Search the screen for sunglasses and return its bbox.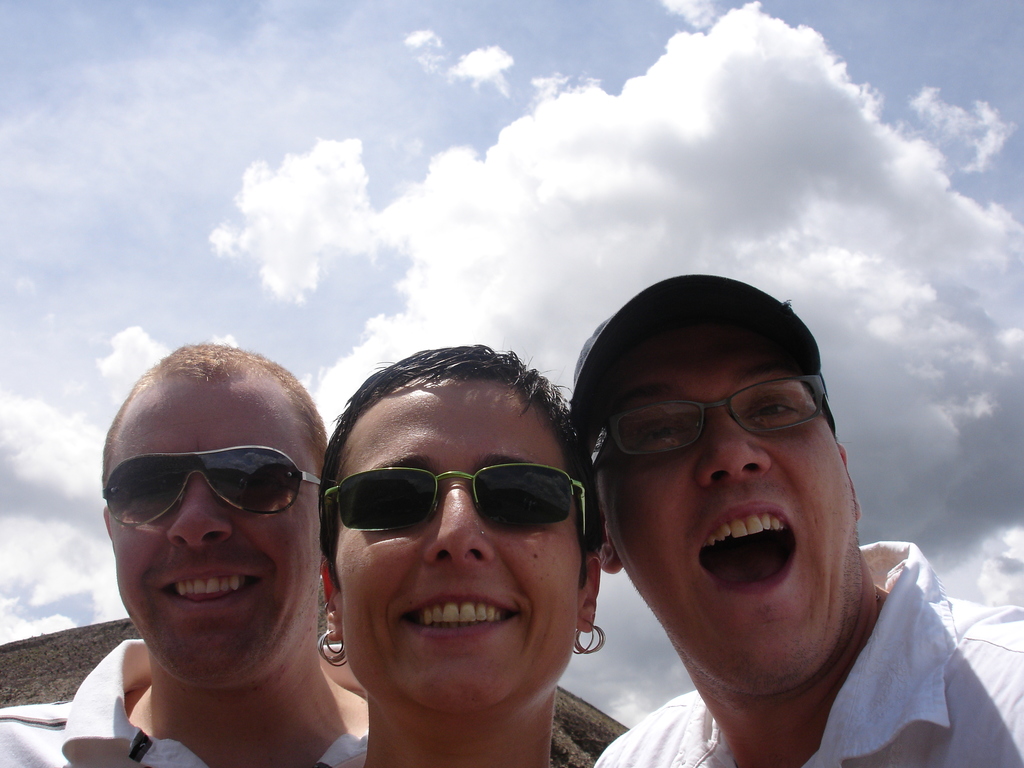
Found: rect(324, 463, 588, 542).
